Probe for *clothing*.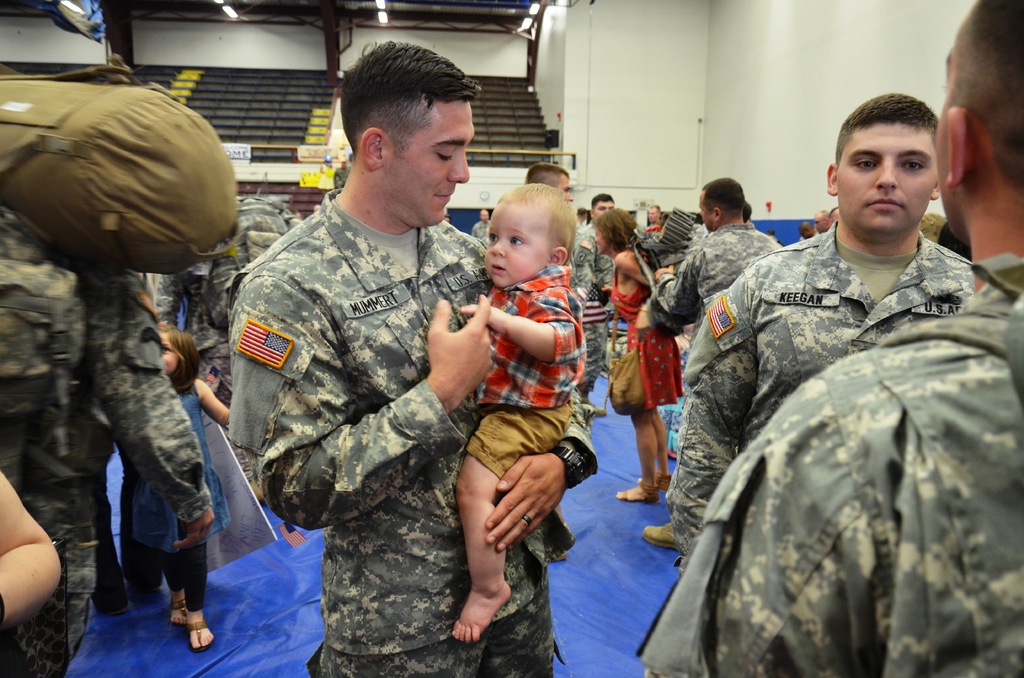
Probe result: locate(161, 192, 290, 473).
